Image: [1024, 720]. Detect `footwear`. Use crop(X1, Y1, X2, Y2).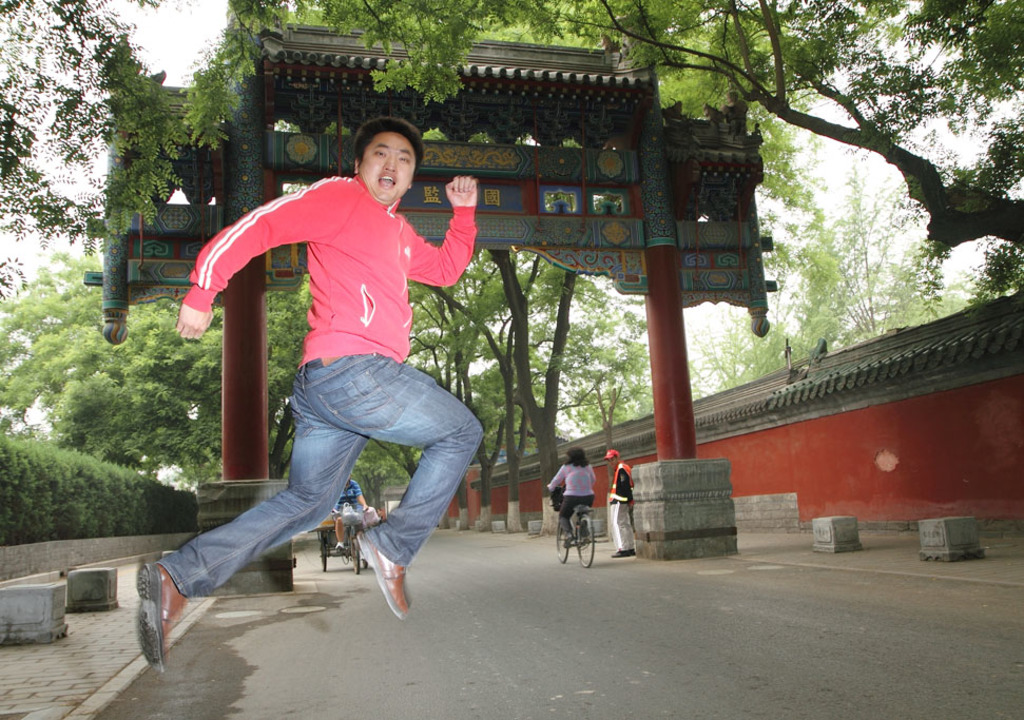
crop(612, 549, 635, 557).
